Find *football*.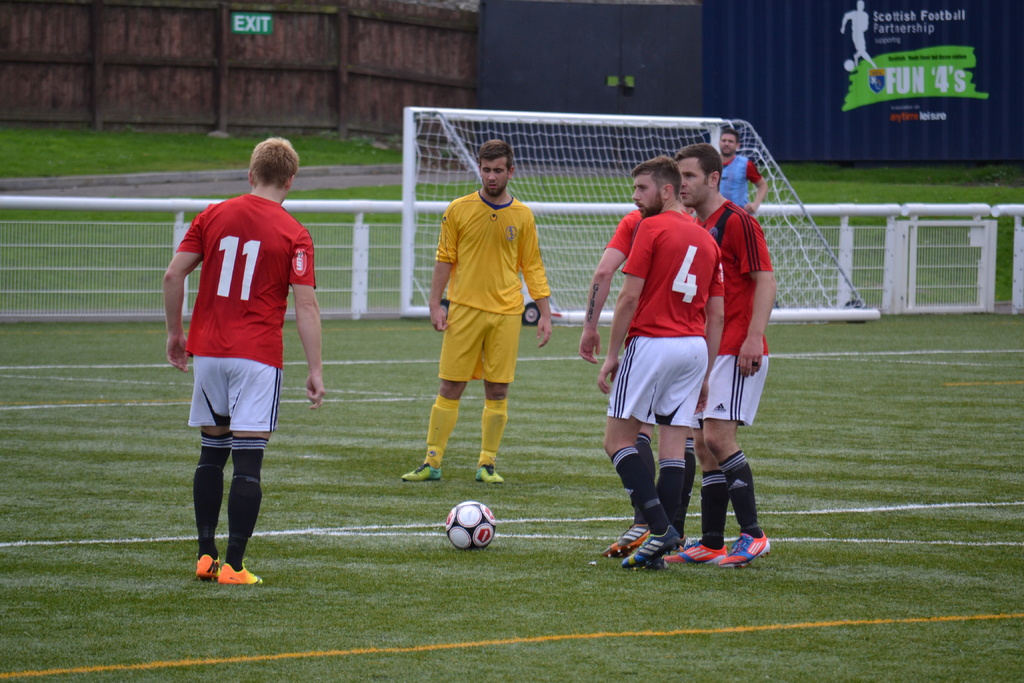
select_region(444, 499, 500, 552).
